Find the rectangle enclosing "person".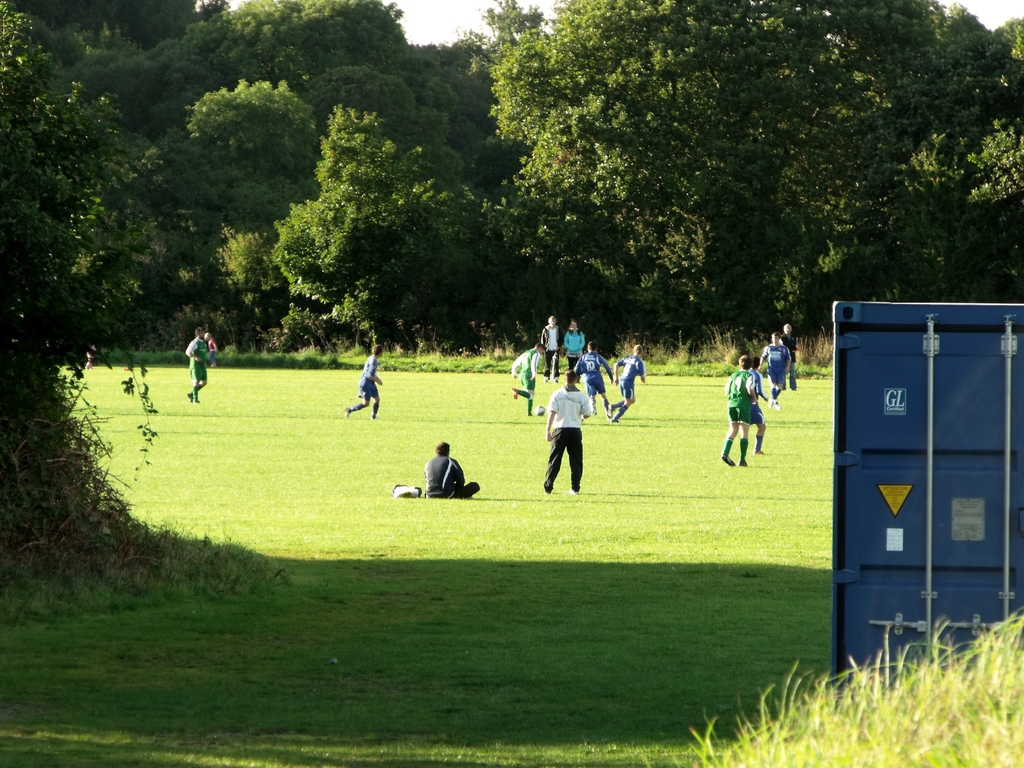
[175,323,212,403].
